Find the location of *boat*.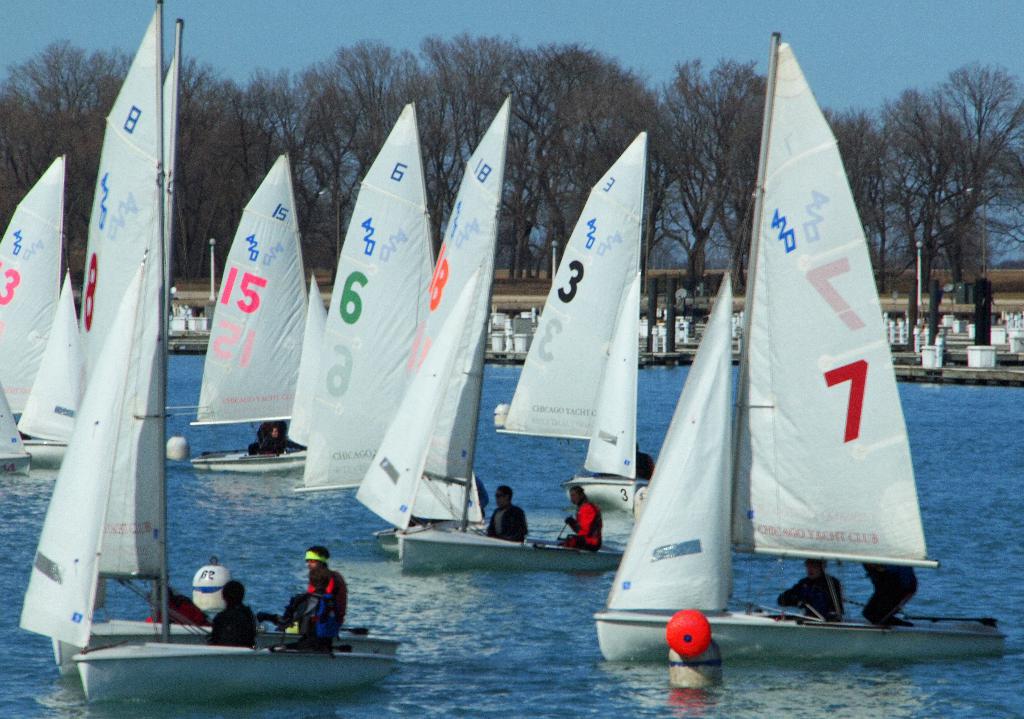
Location: [0, 160, 74, 471].
